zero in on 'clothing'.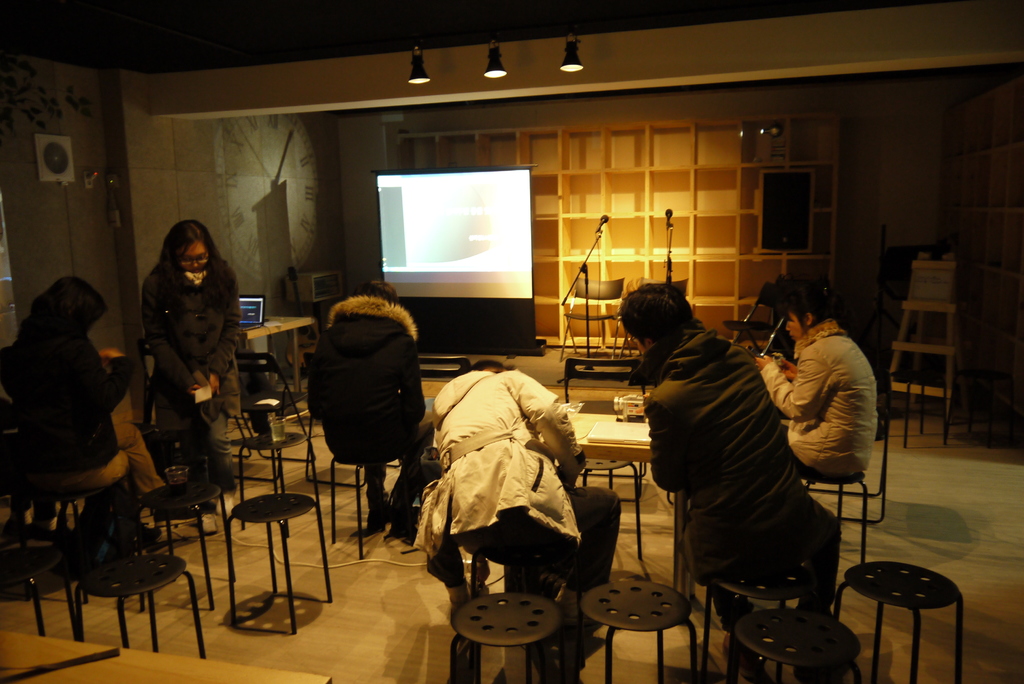
Zeroed in: bbox(762, 334, 888, 503).
